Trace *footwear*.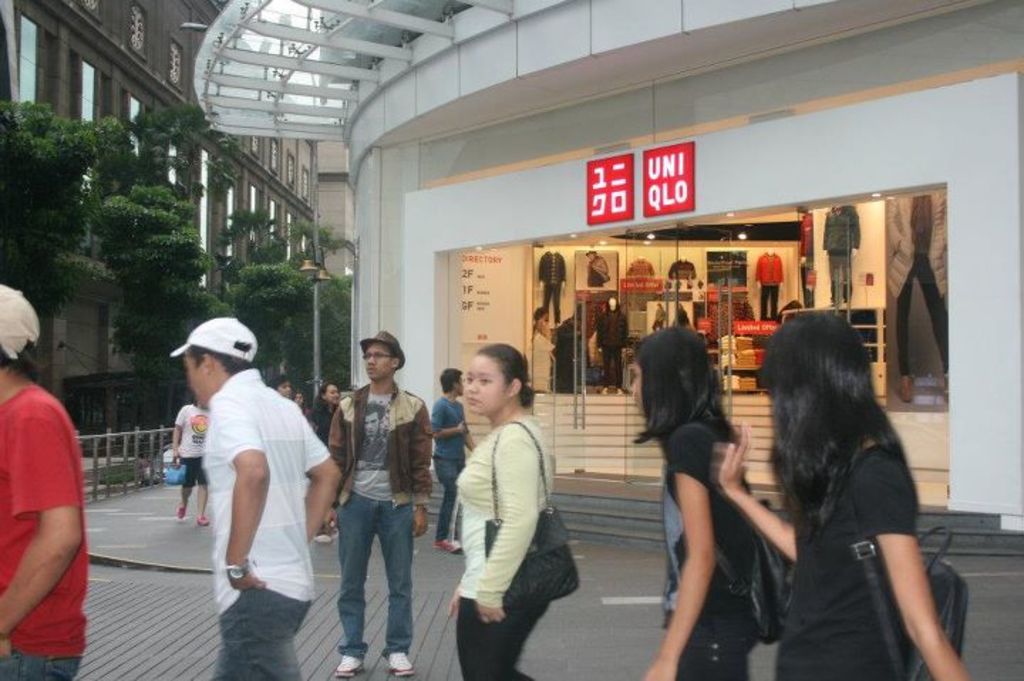
Traced to <region>384, 658, 415, 677</region>.
